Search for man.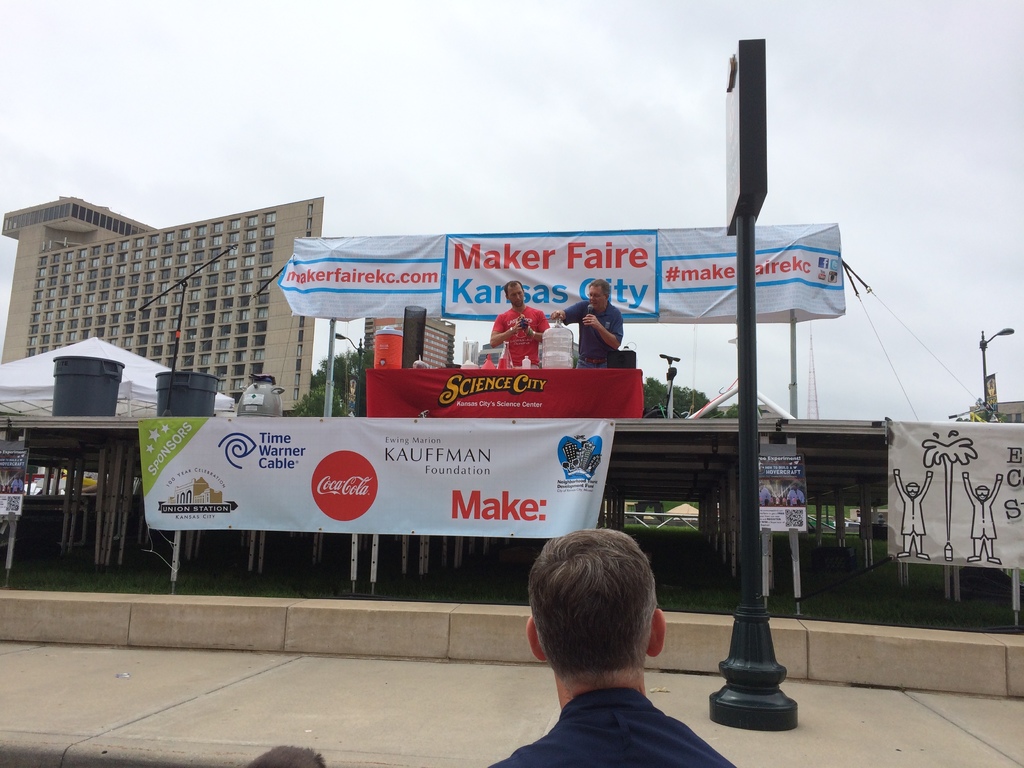
Found at bbox=(495, 282, 542, 373).
